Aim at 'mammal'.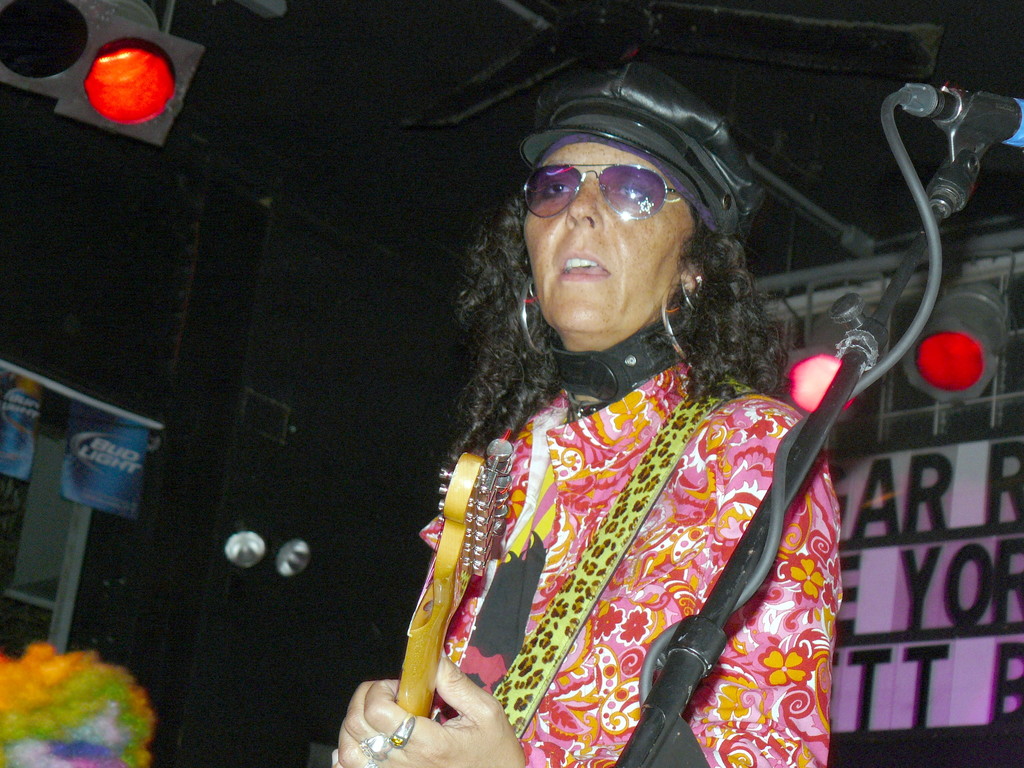
Aimed at (x1=367, y1=153, x2=886, y2=764).
